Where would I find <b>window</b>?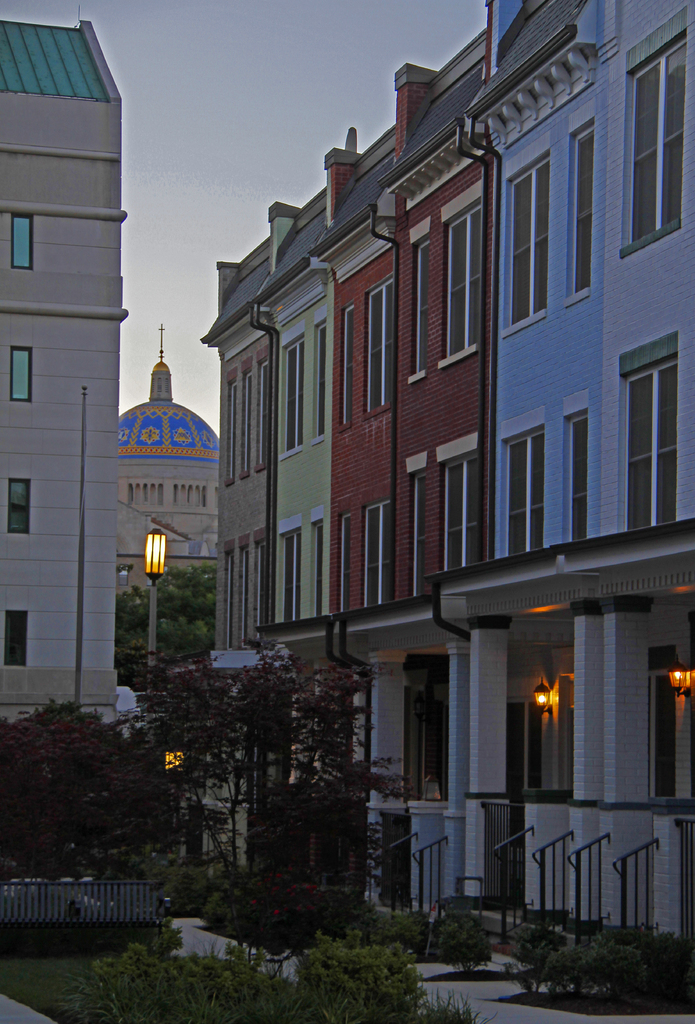
At 500/410/545/557.
